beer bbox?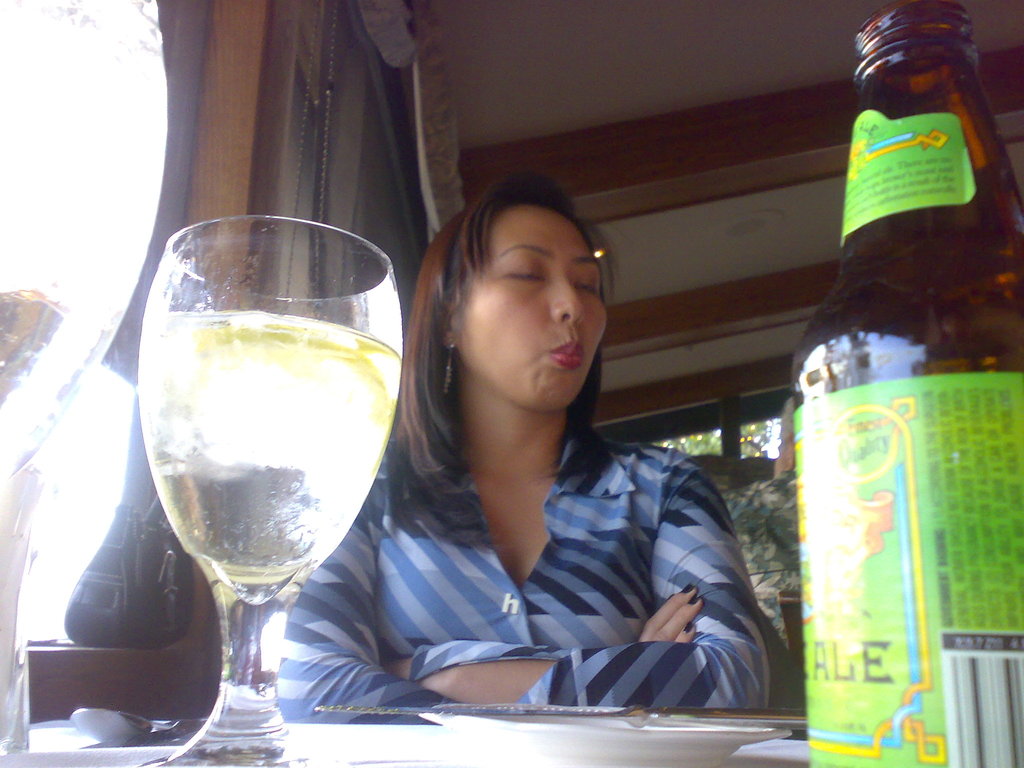
Rect(776, 0, 1019, 767)
